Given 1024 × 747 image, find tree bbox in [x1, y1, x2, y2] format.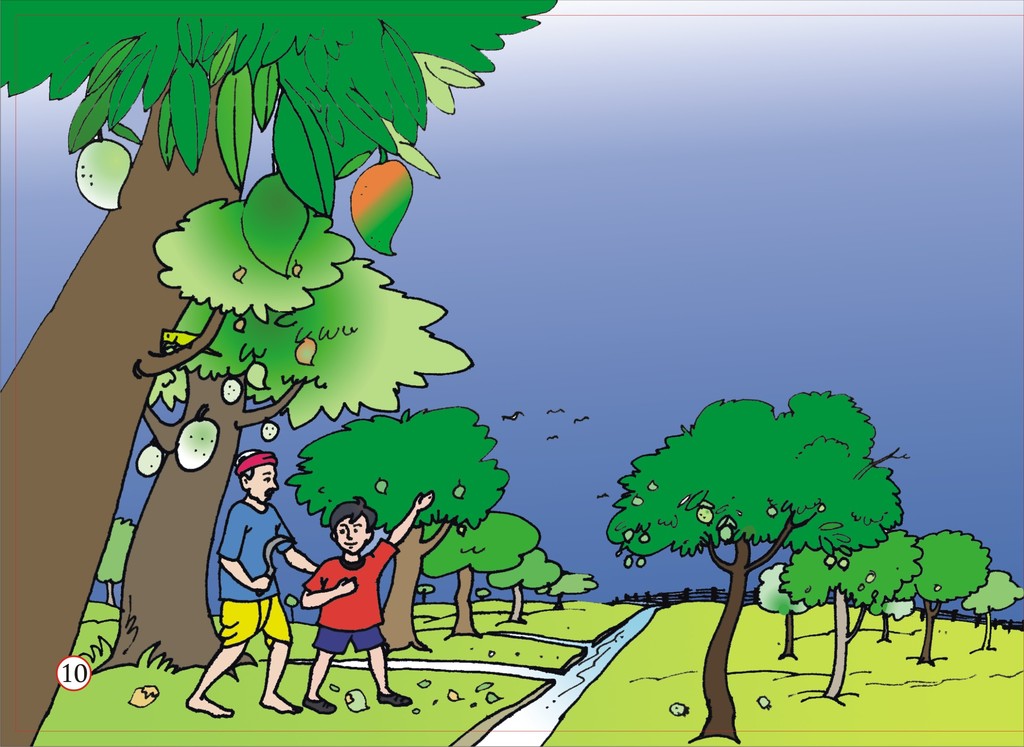
[94, 255, 474, 681].
